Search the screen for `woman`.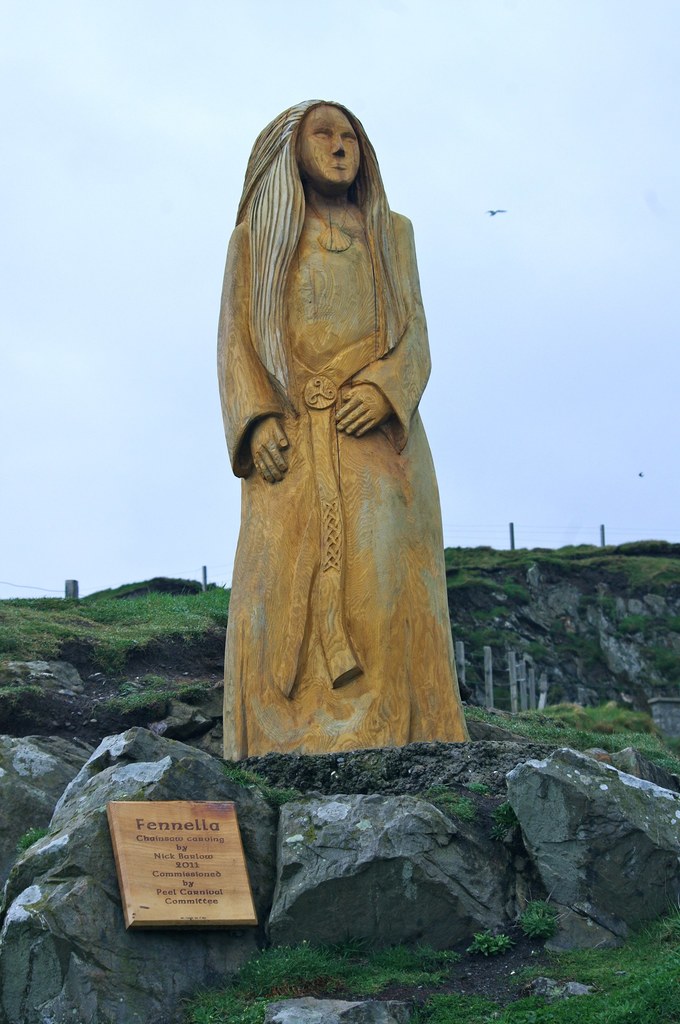
Found at l=211, t=96, r=472, b=760.
